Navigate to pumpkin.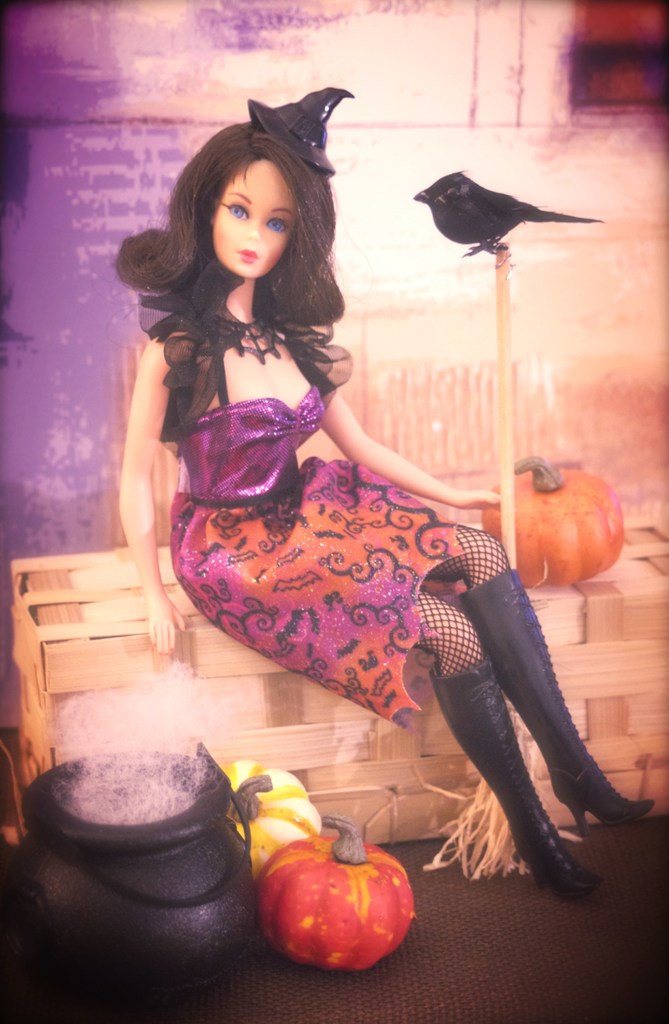
Navigation target: <region>262, 826, 425, 966</region>.
